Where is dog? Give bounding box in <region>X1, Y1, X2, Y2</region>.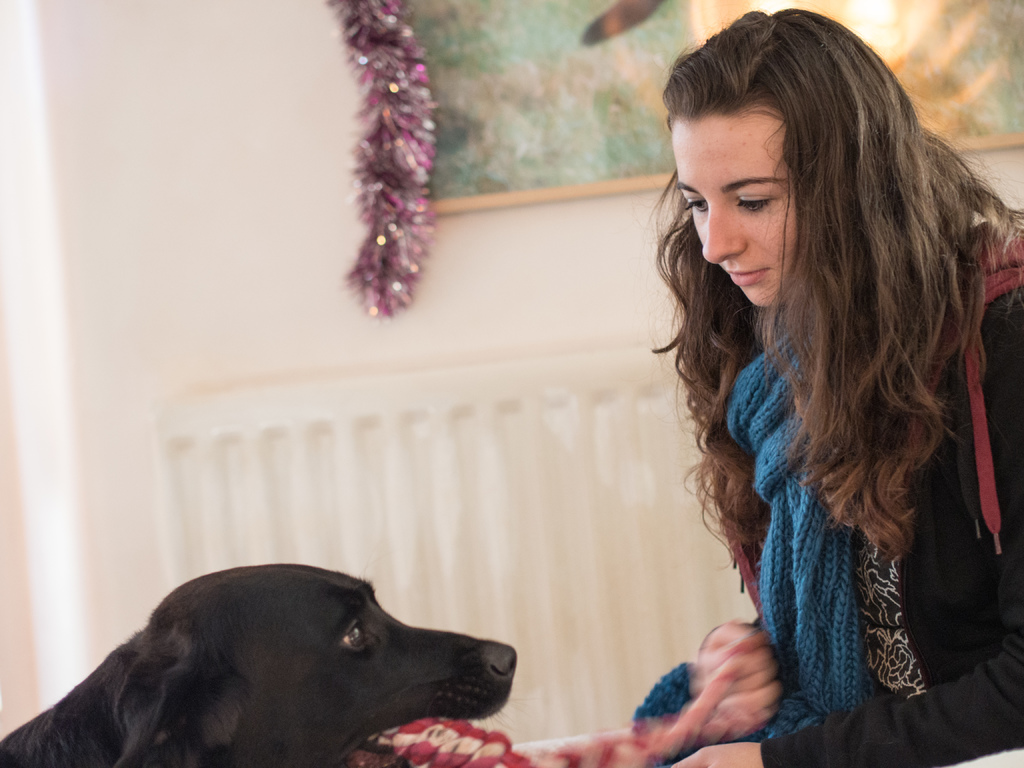
<region>0, 562, 516, 767</region>.
